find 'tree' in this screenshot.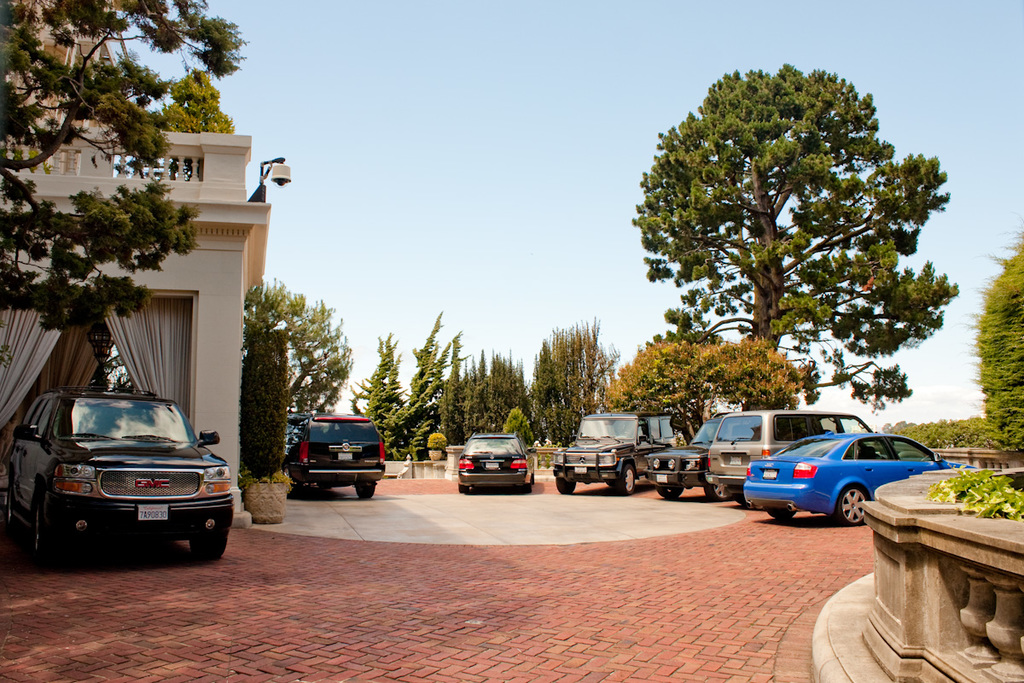
The bounding box for 'tree' is x1=634 y1=61 x2=961 y2=413.
